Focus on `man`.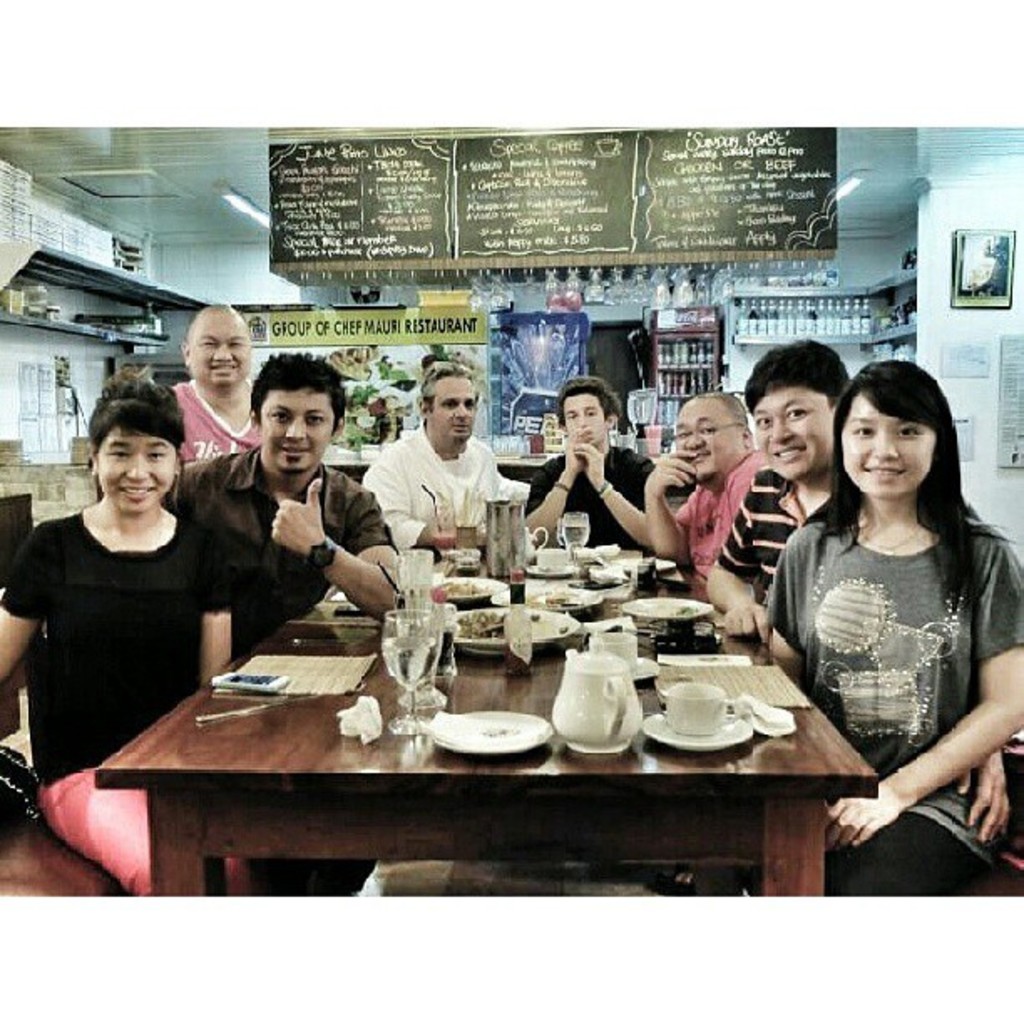
Focused at x1=350 y1=375 x2=537 y2=574.
